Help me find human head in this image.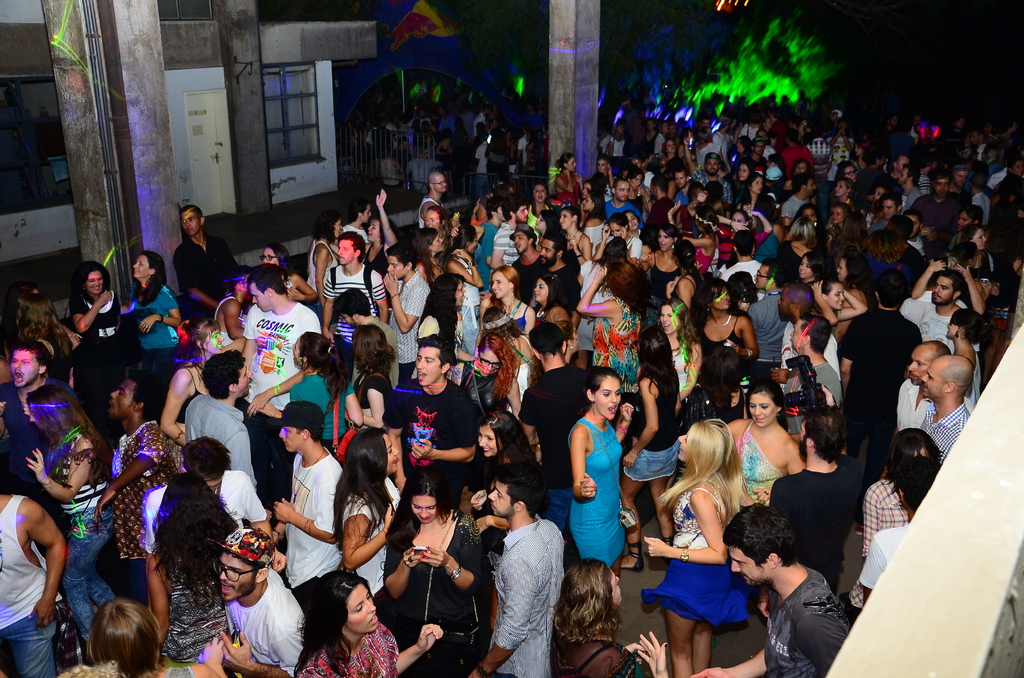
Found it: Rect(795, 249, 826, 278).
